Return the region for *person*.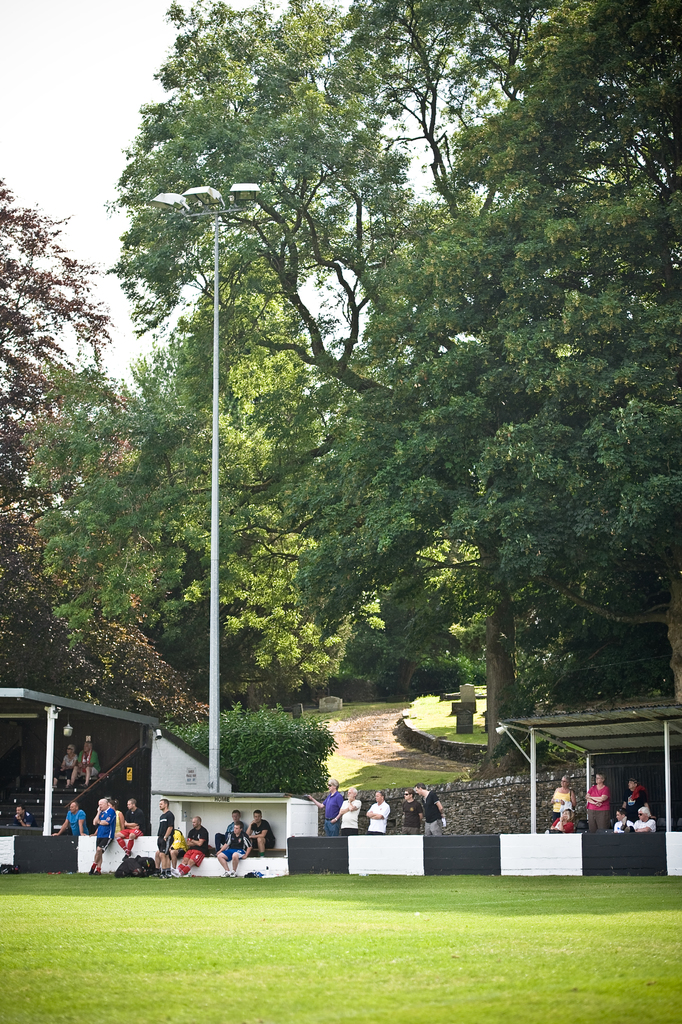
(243,807,276,856).
